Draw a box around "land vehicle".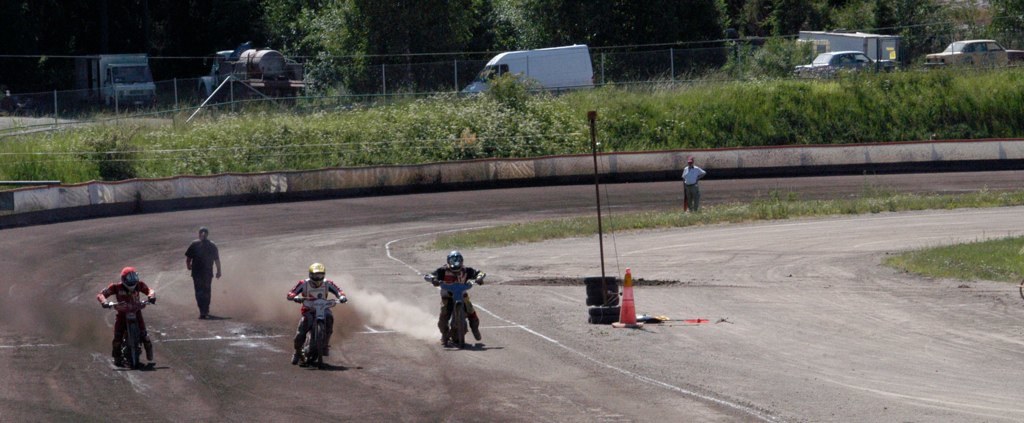
crop(435, 278, 478, 345).
